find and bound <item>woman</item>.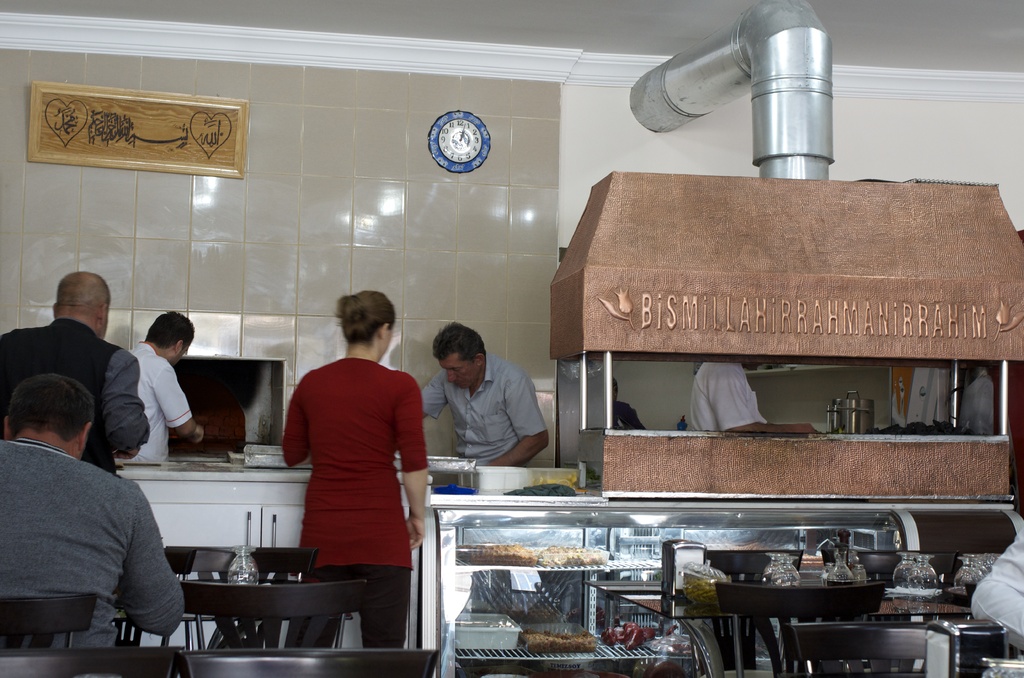
Bound: BBox(262, 288, 429, 629).
